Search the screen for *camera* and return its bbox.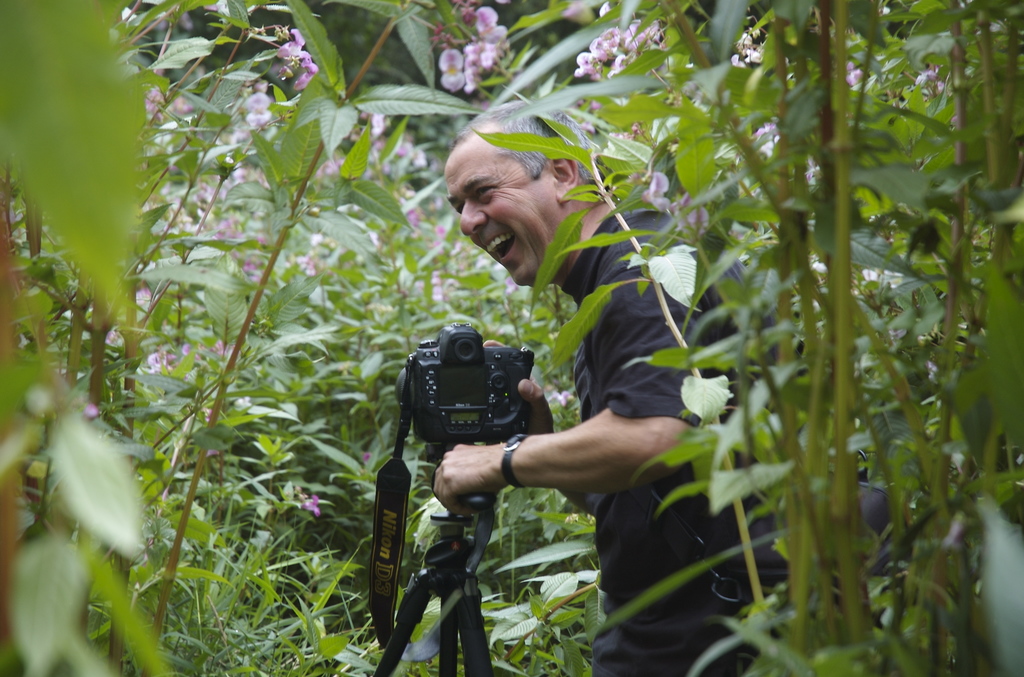
Found: {"left": 414, "top": 343, "right": 531, "bottom": 452}.
